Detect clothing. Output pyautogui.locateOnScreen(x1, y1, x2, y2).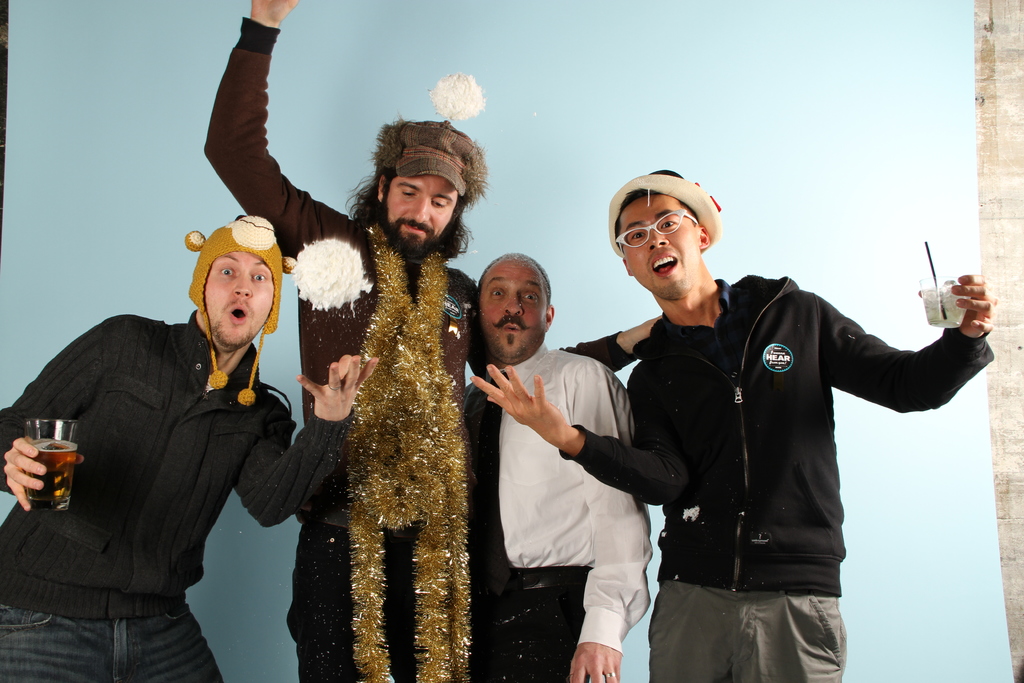
pyautogui.locateOnScreen(0, 318, 342, 666).
